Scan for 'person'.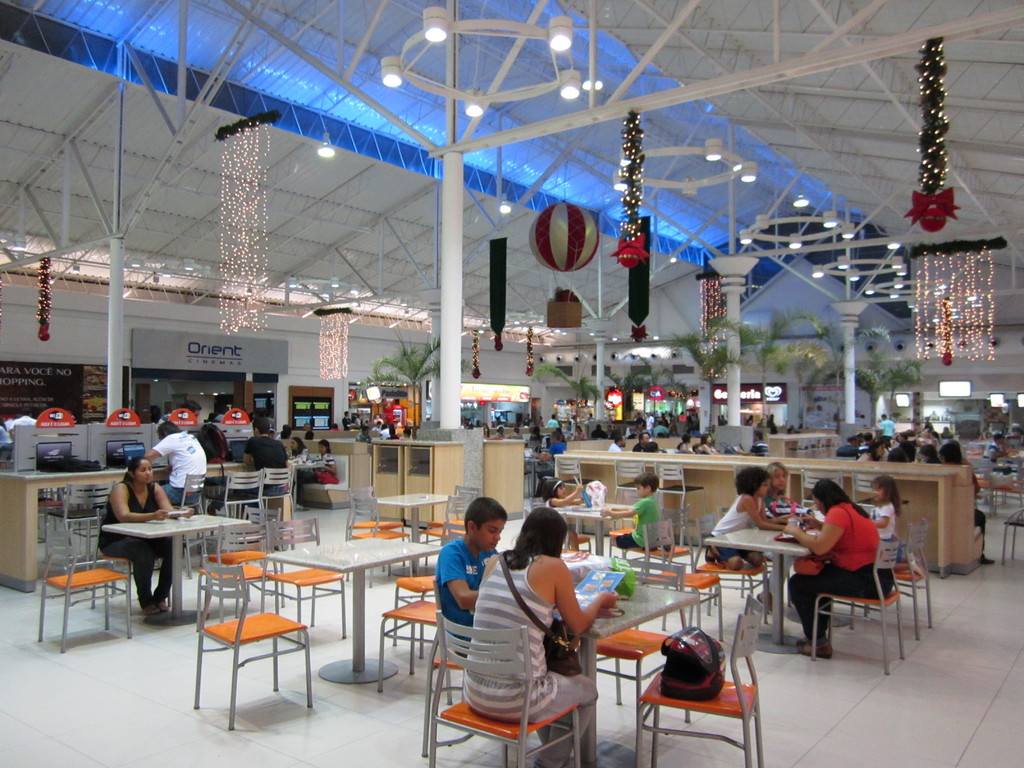
Scan result: detection(608, 435, 625, 452).
